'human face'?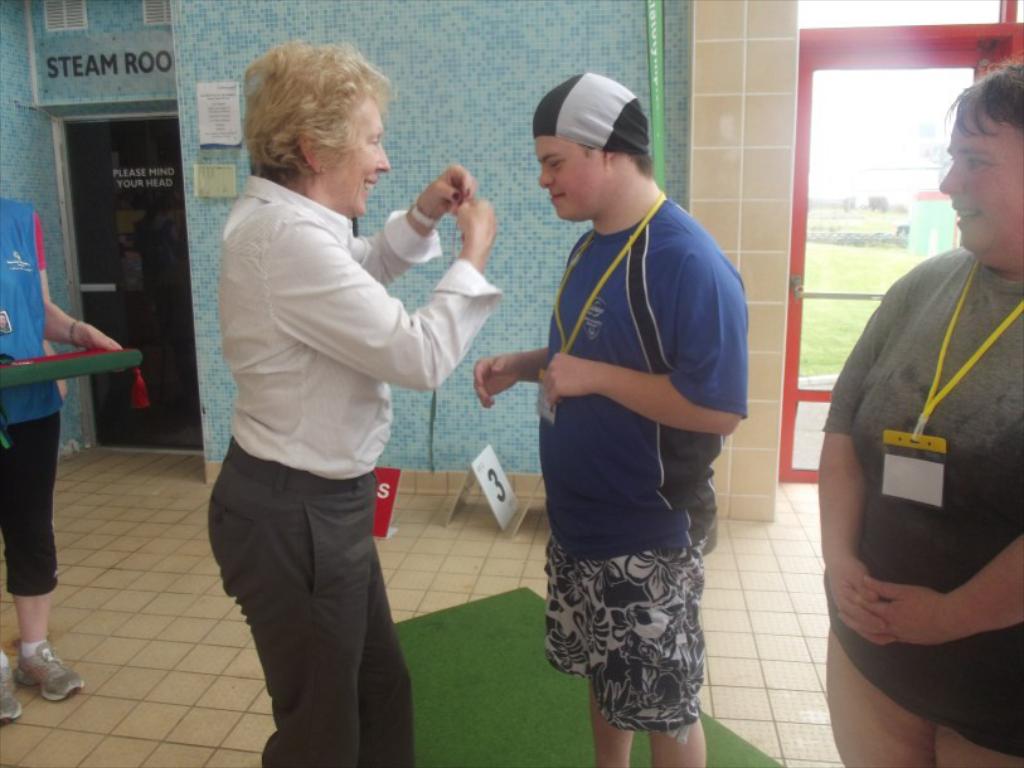
locate(539, 135, 602, 222)
